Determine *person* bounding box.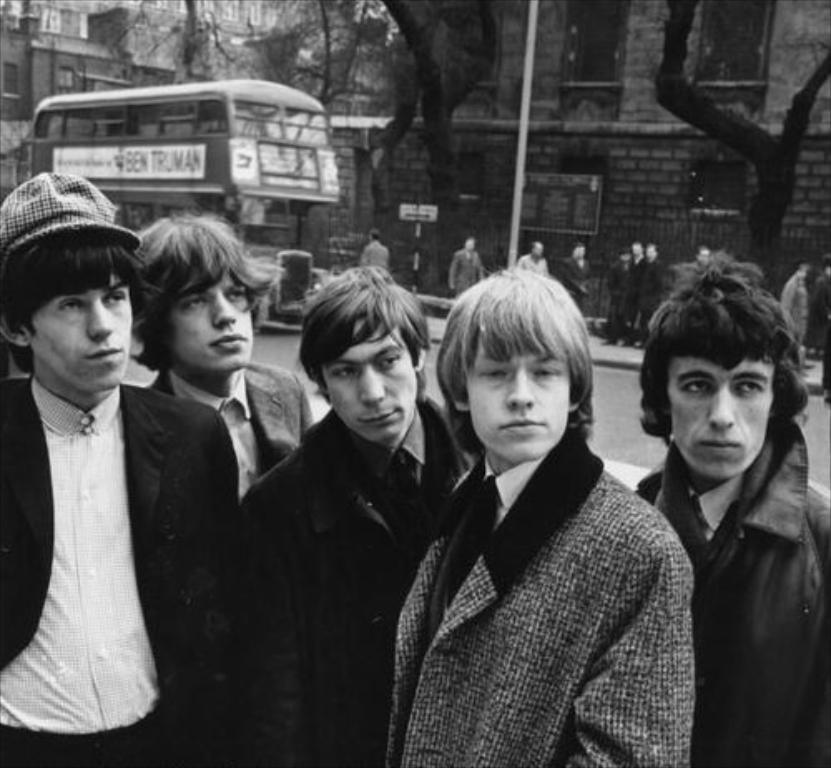
Determined: rect(356, 274, 696, 767).
